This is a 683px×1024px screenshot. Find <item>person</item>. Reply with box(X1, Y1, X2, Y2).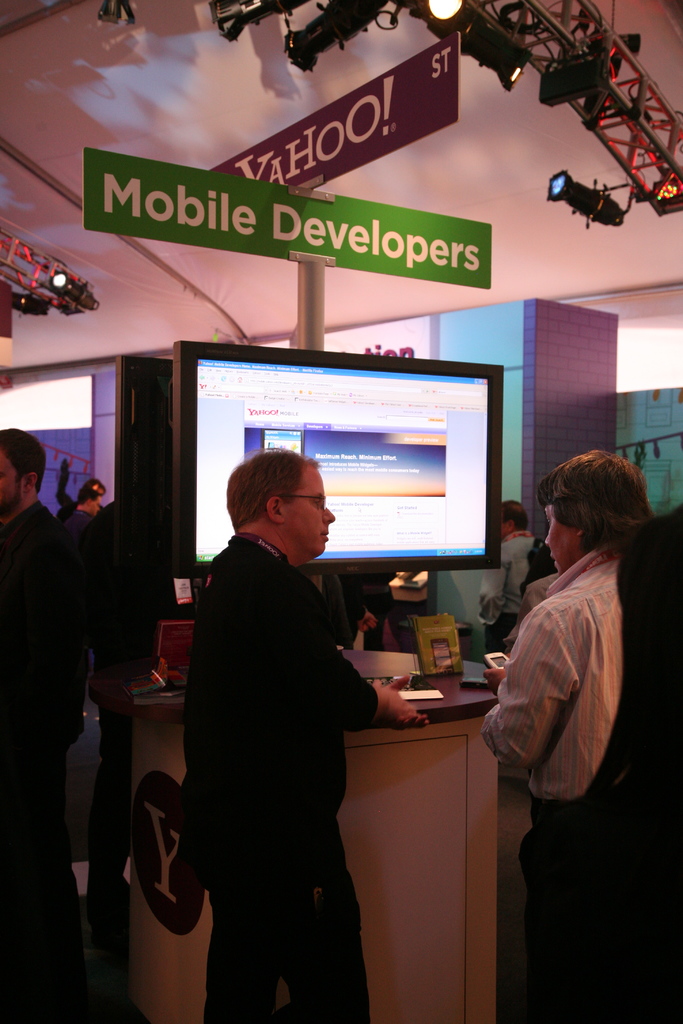
box(0, 421, 92, 1023).
